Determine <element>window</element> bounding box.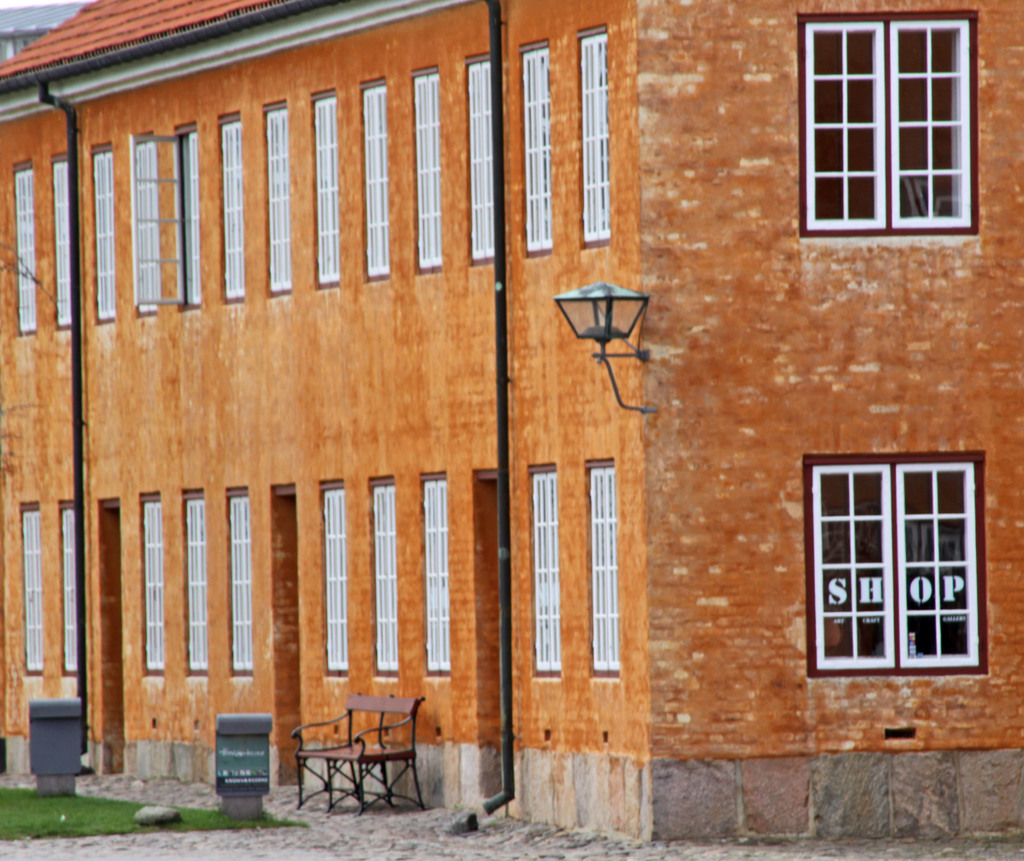
Determined: <bbox>15, 501, 79, 677</bbox>.
